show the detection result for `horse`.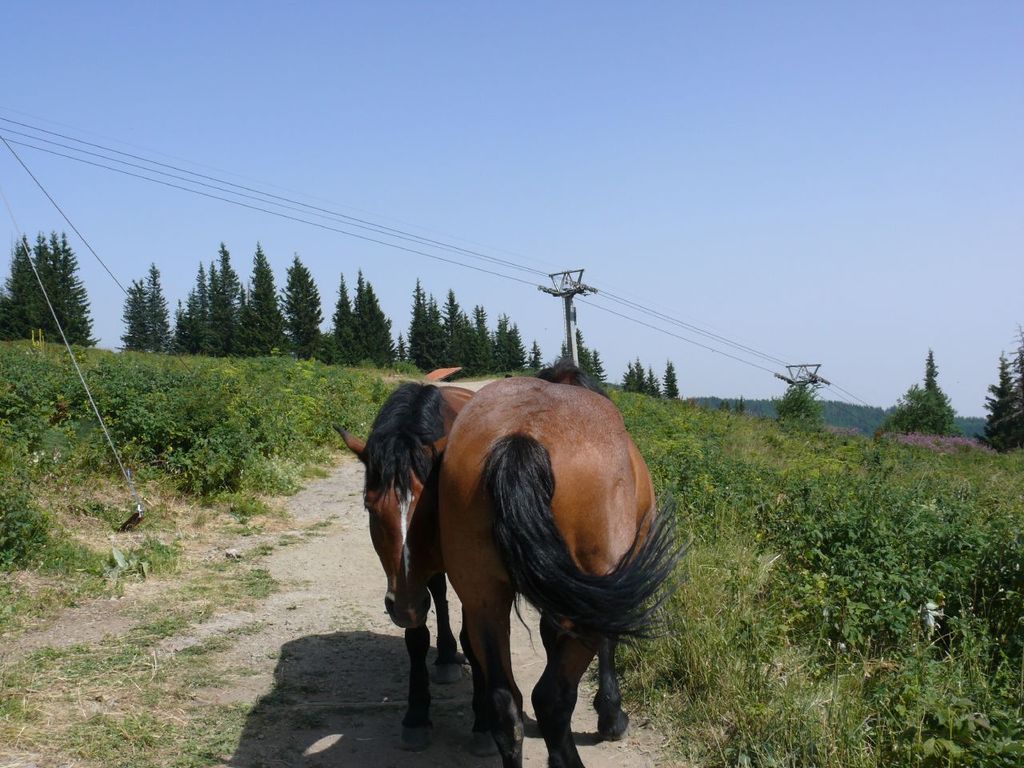
box=[433, 355, 694, 767].
